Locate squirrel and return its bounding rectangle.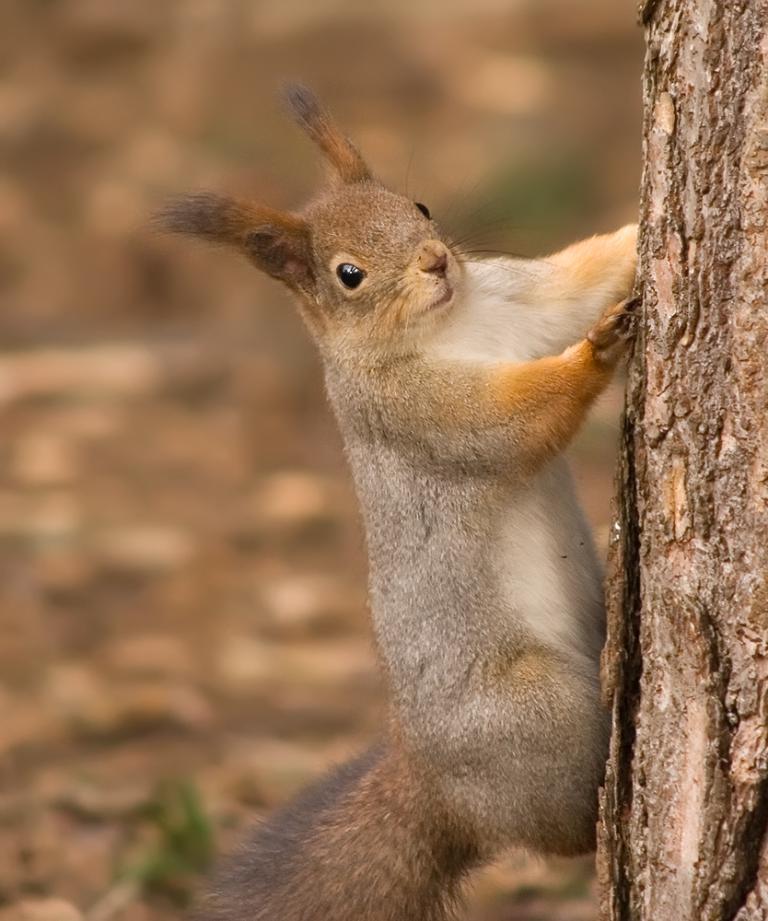
region(139, 82, 646, 920).
